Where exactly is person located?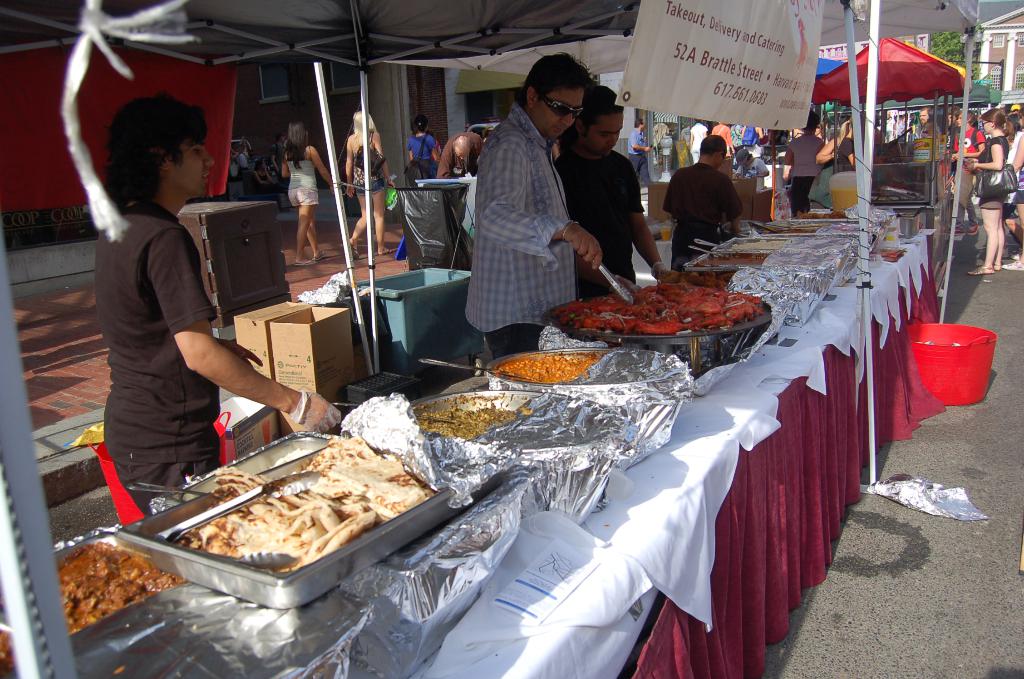
Its bounding box is locate(284, 117, 337, 266).
